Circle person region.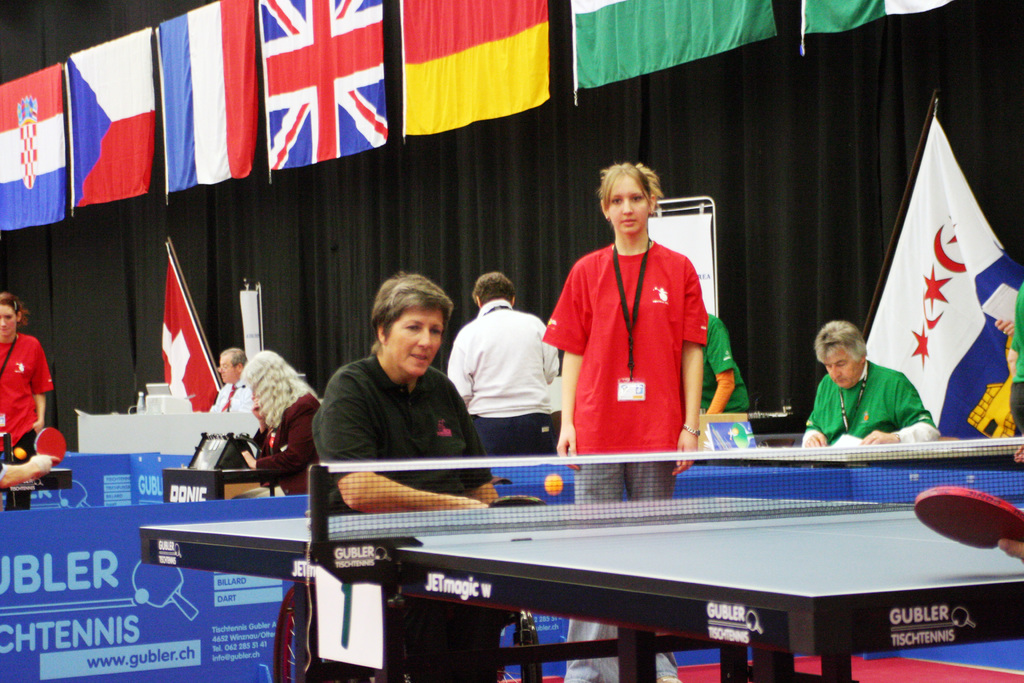
Region: BBox(539, 161, 708, 682).
